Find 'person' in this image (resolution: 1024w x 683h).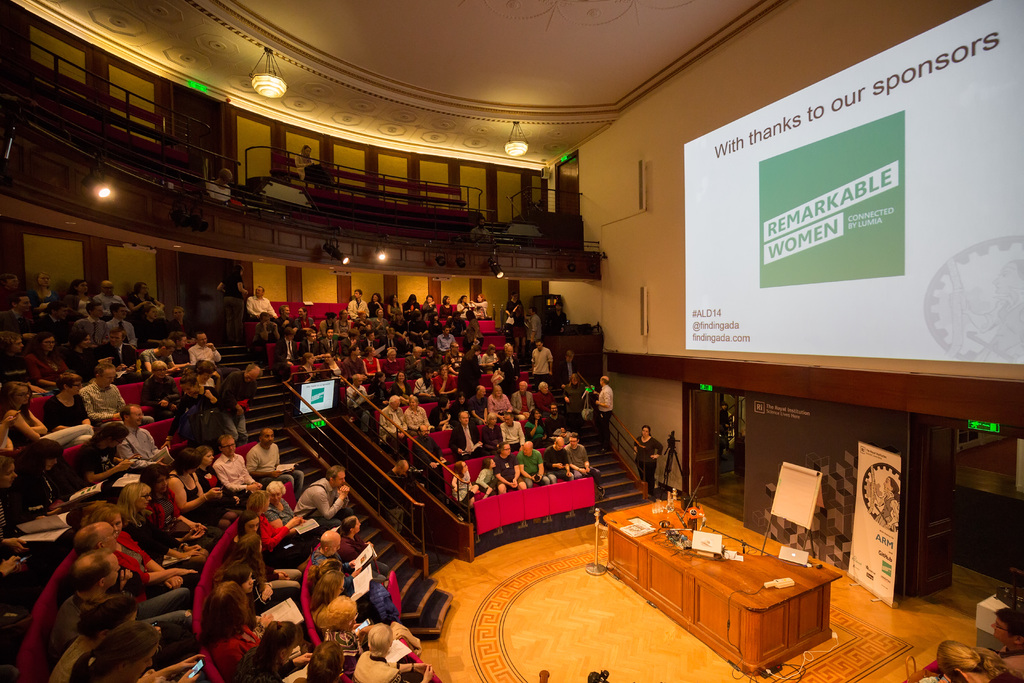
box=[589, 671, 600, 682].
